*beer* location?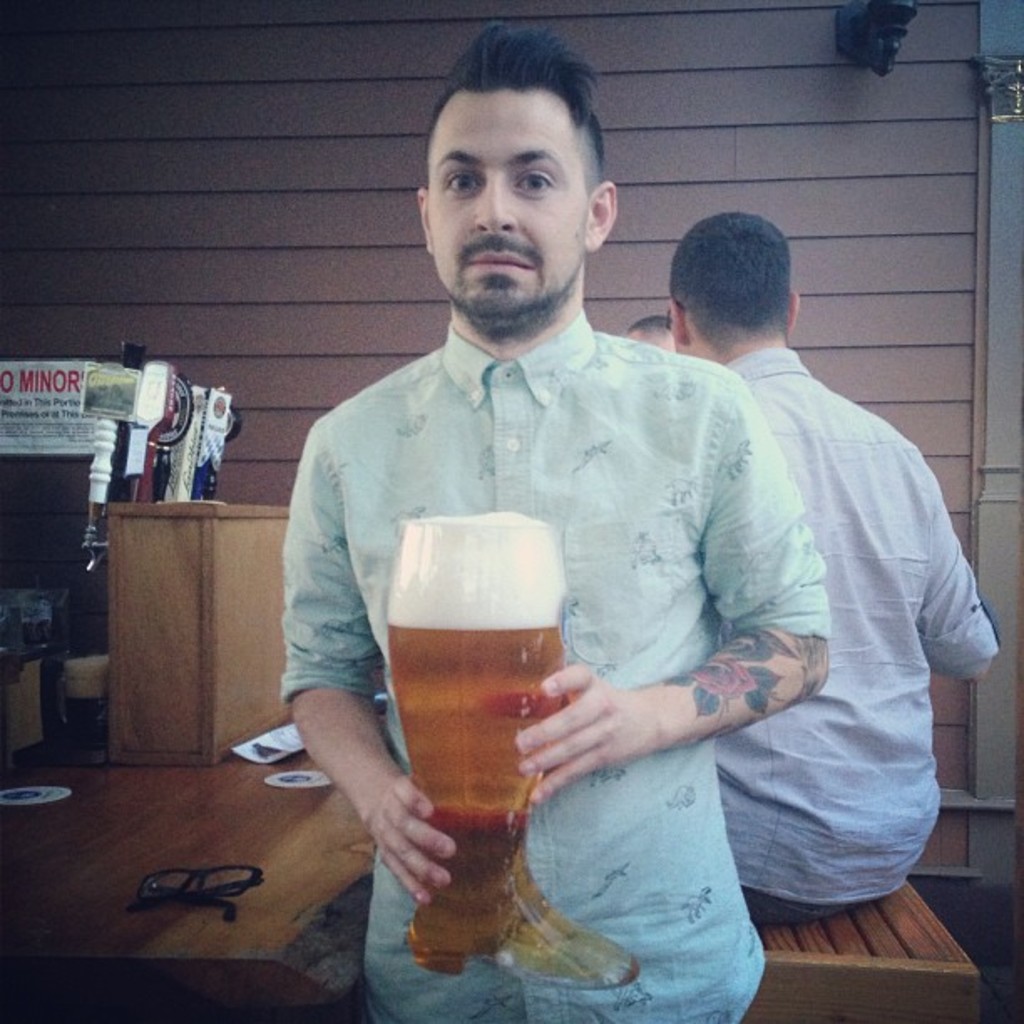
380,515,648,999
